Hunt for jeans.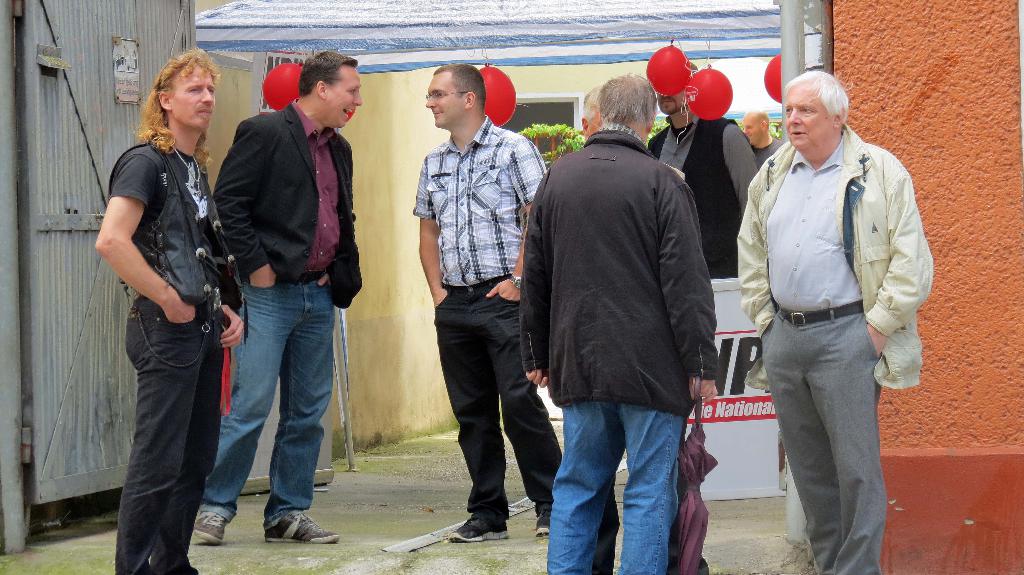
Hunted down at (x1=544, y1=398, x2=684, y2=574).
